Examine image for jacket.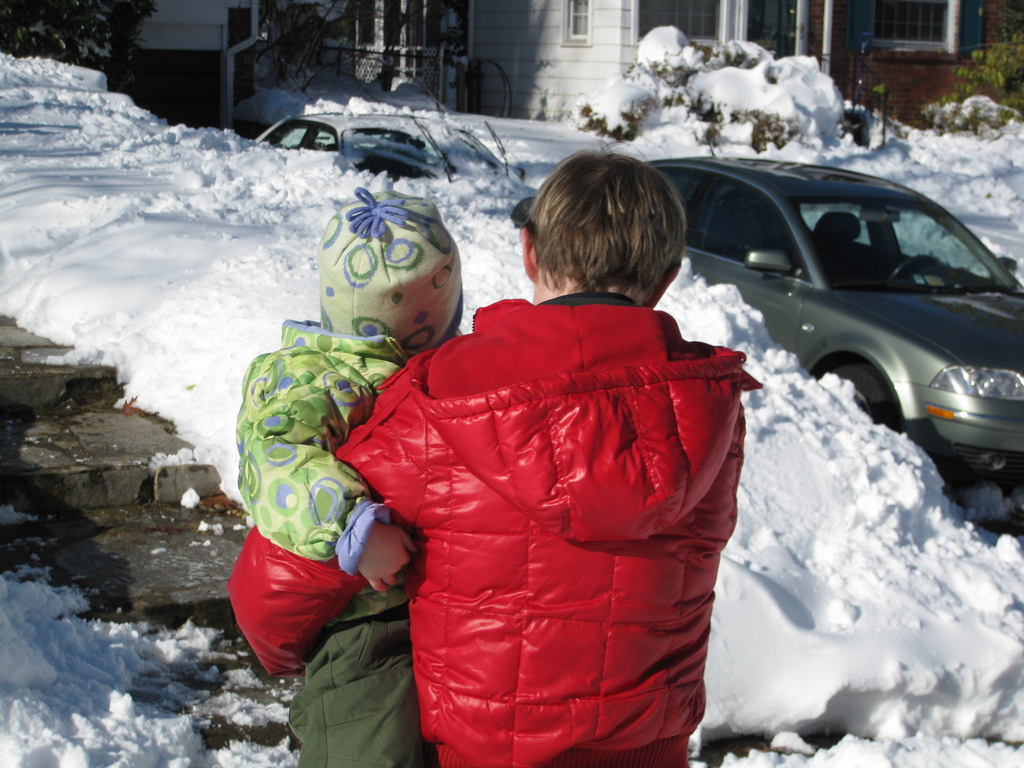
Examination result: x1=227, y1=315, x2=413, y2=579.
